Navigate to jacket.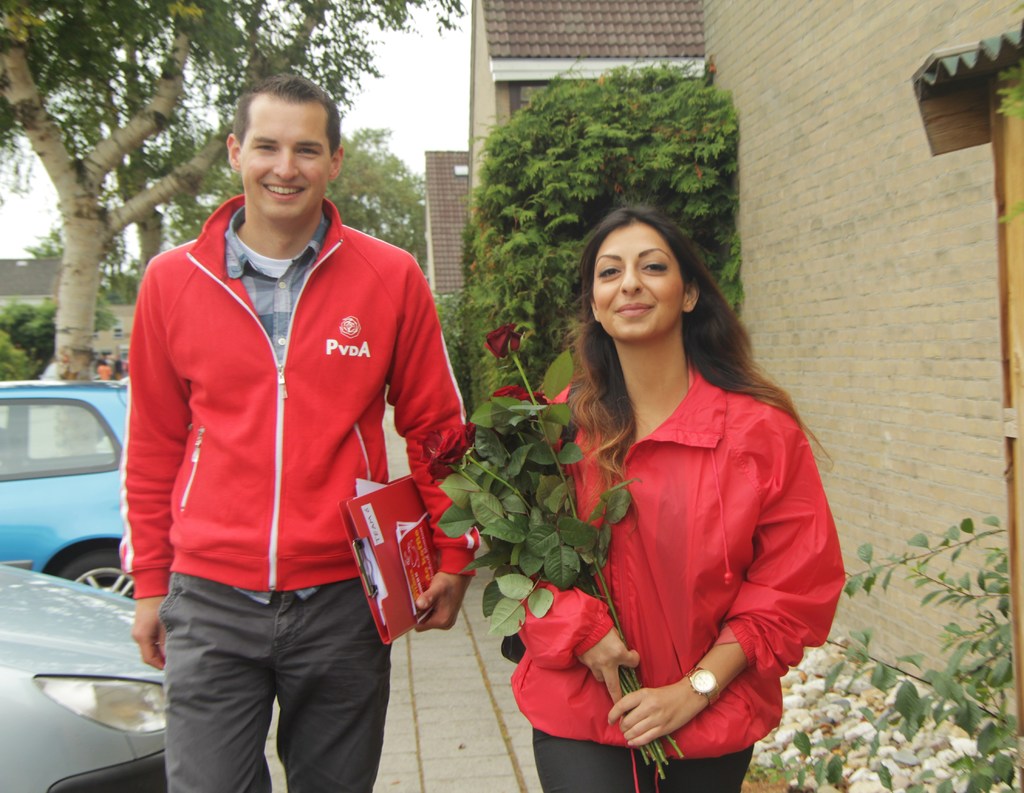
Navigation target: region(115, 189, 470, 625).
